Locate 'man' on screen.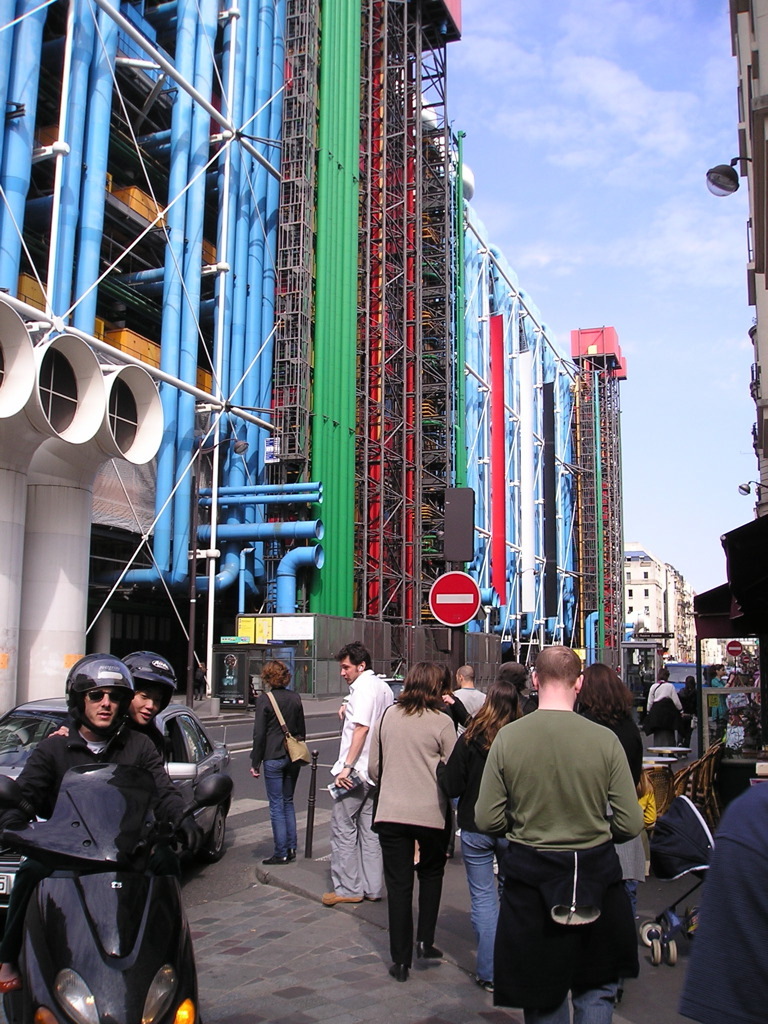
On screen at pyautogui.locateOnScreen(0, 652, 203, 1023).
